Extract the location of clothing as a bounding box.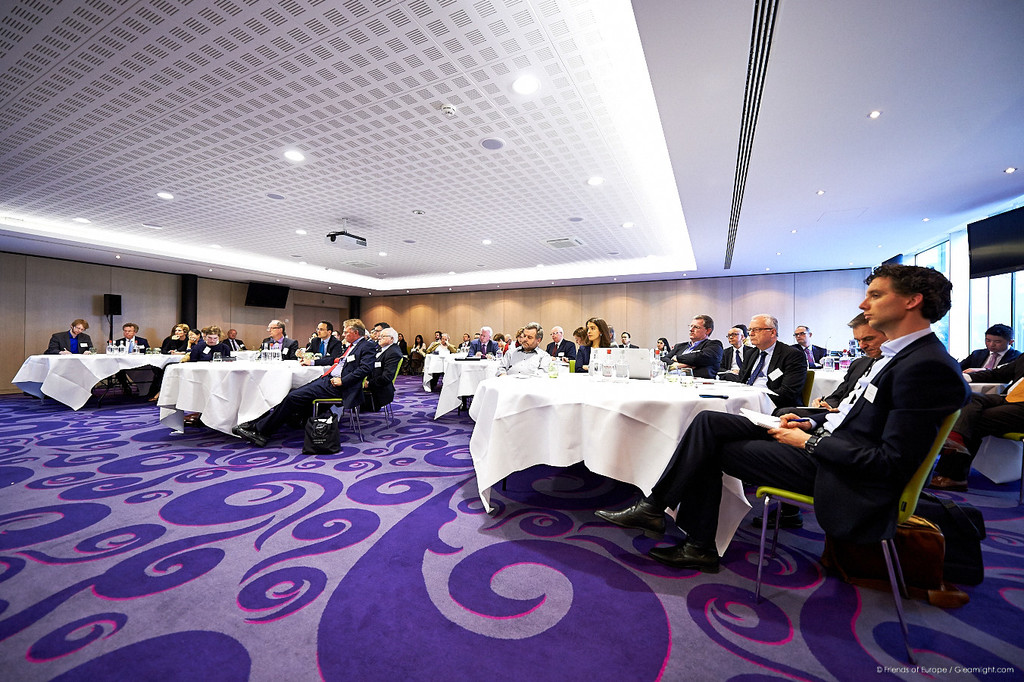
(left=186, top=341, right=226, bottom=364).
